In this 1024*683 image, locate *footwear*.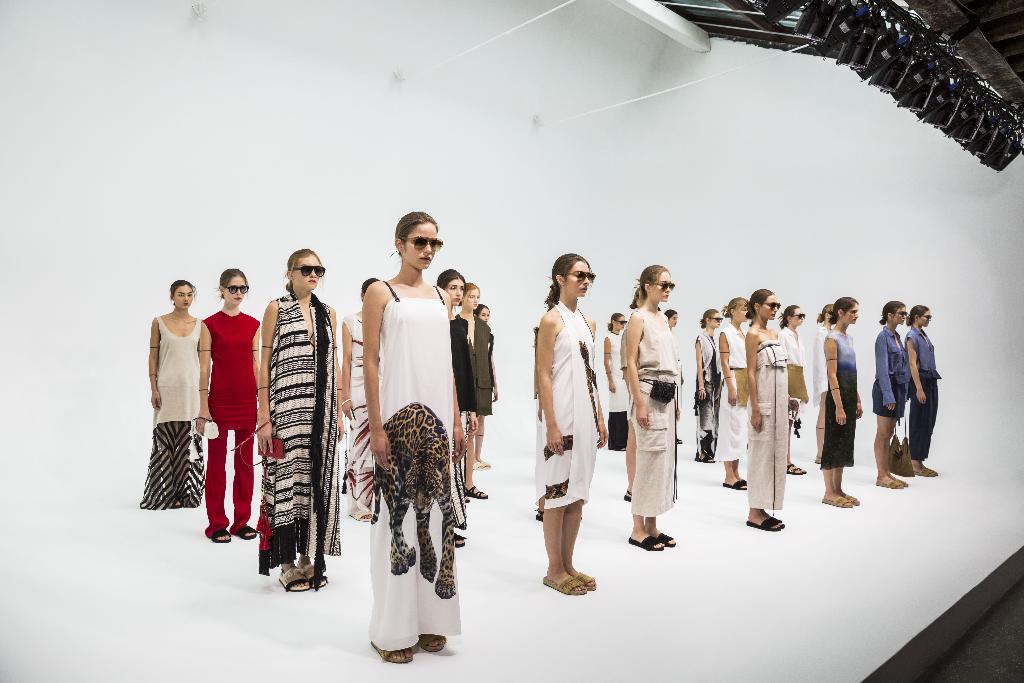
Bounding box: left=448, top=531, right=461, bottom=549.
